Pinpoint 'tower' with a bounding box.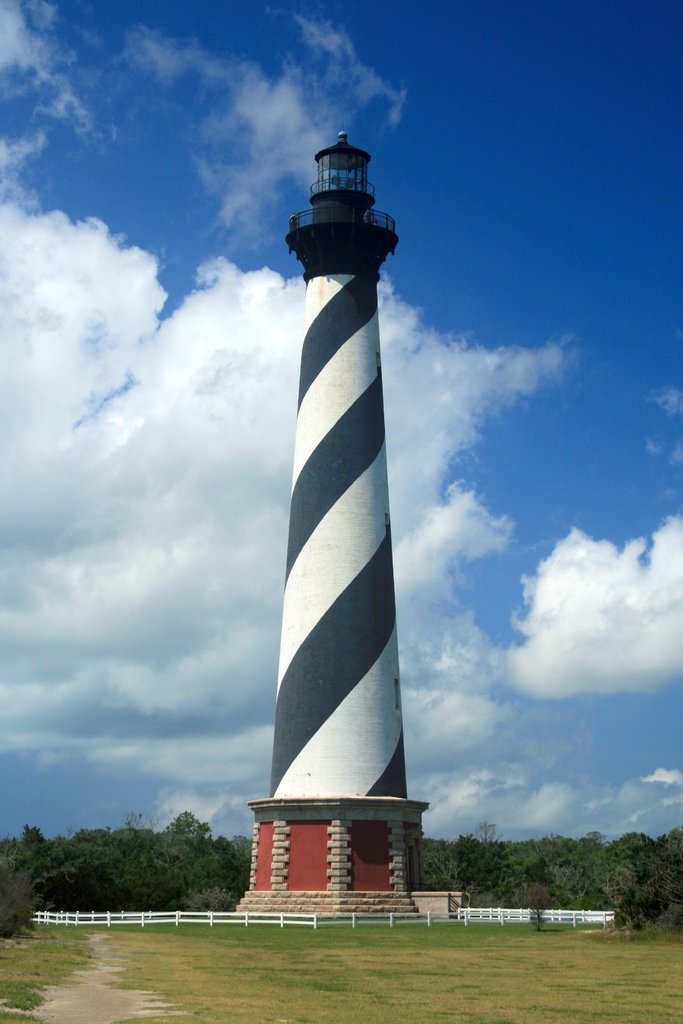
rect(254, 135, 432, 852).
